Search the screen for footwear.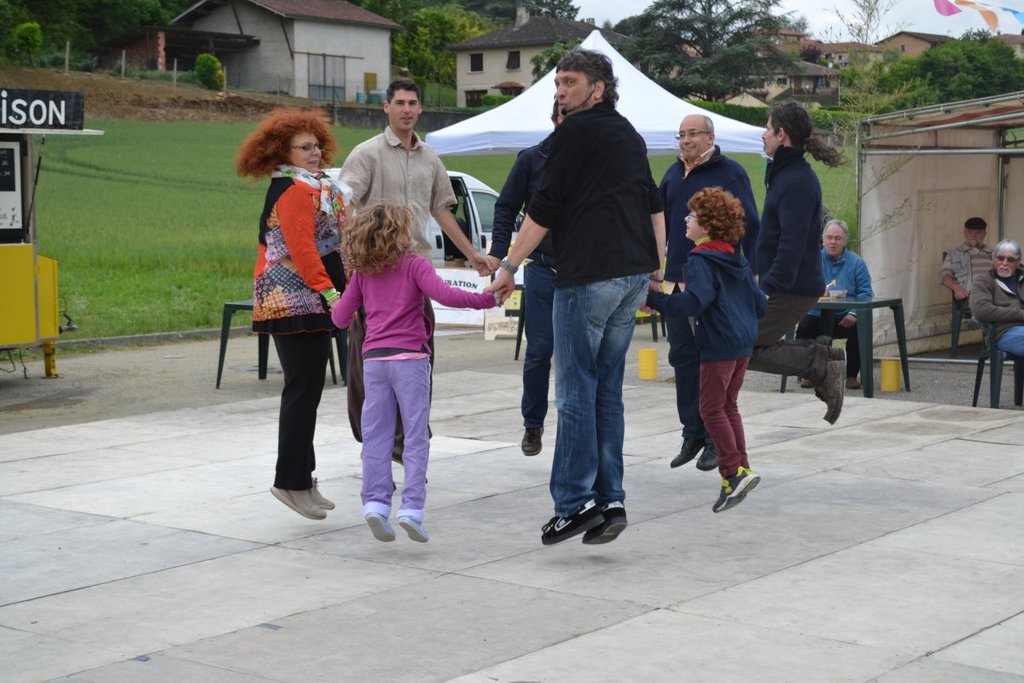
Found at Rect(393, 515, 430, 542).
